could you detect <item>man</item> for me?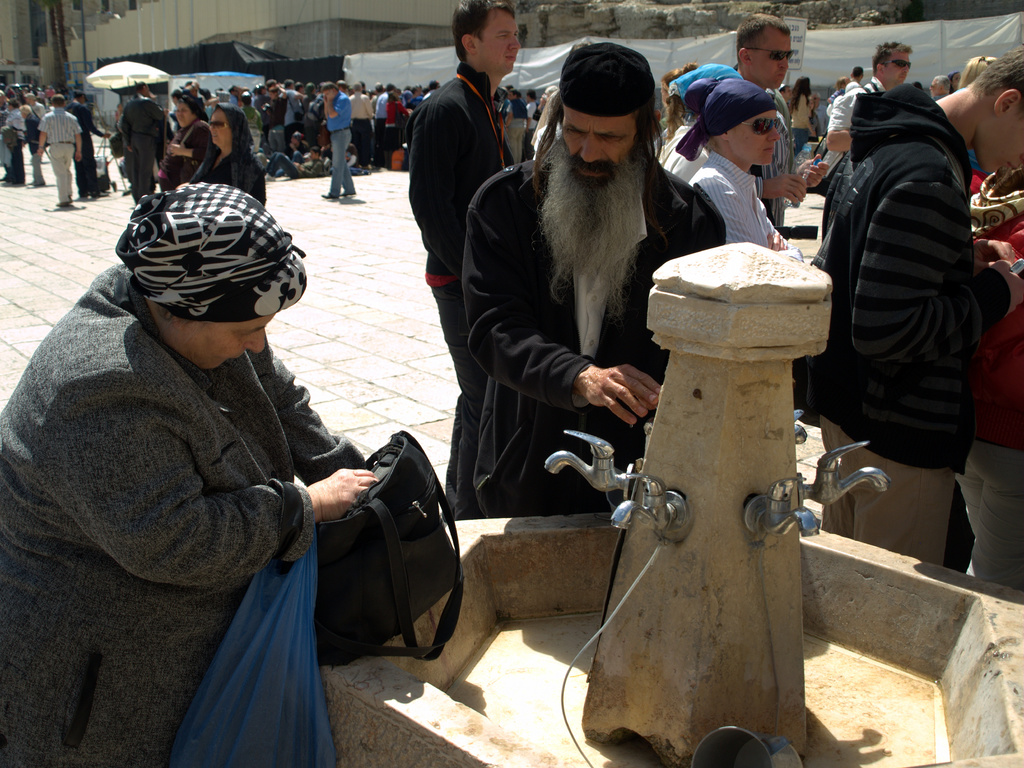
Detection result: (735, 17, 829, 232).
